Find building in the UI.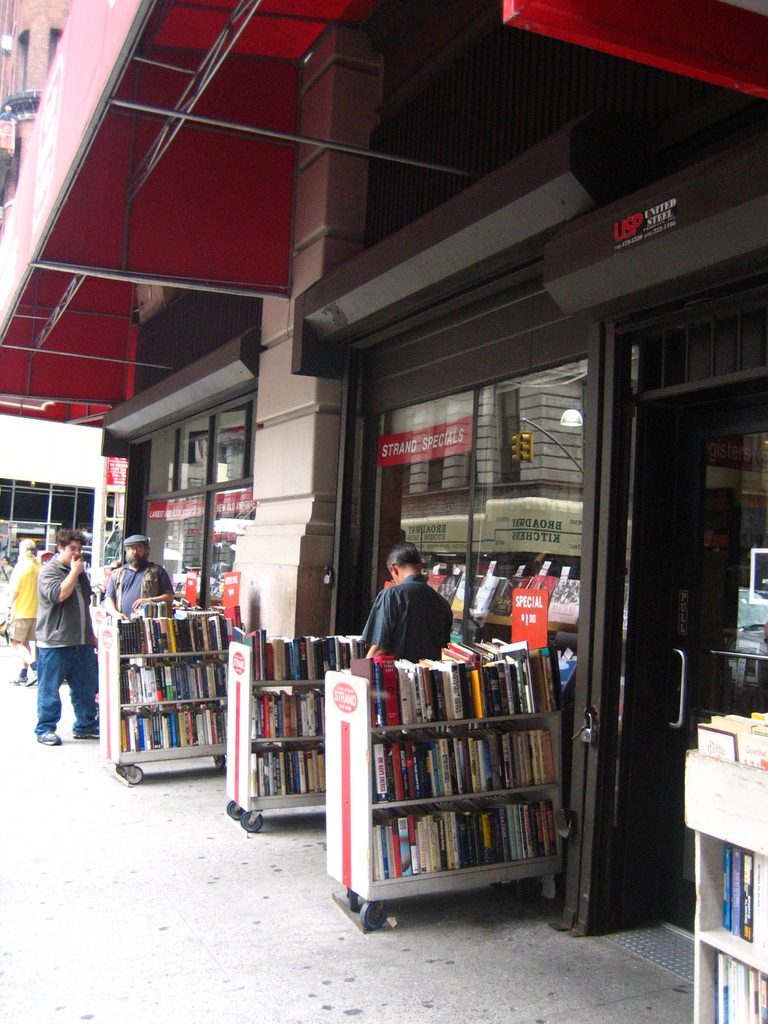
UI element at left=0, top=0, right=767, bottom=1023.
